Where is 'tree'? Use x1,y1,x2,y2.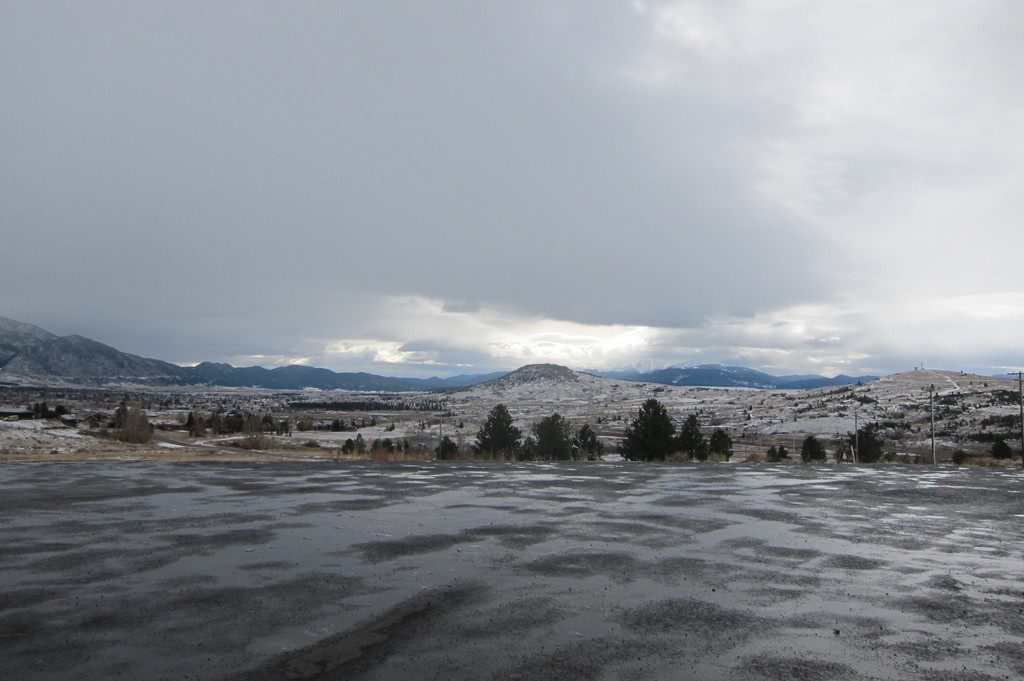
110,403,156,445.
